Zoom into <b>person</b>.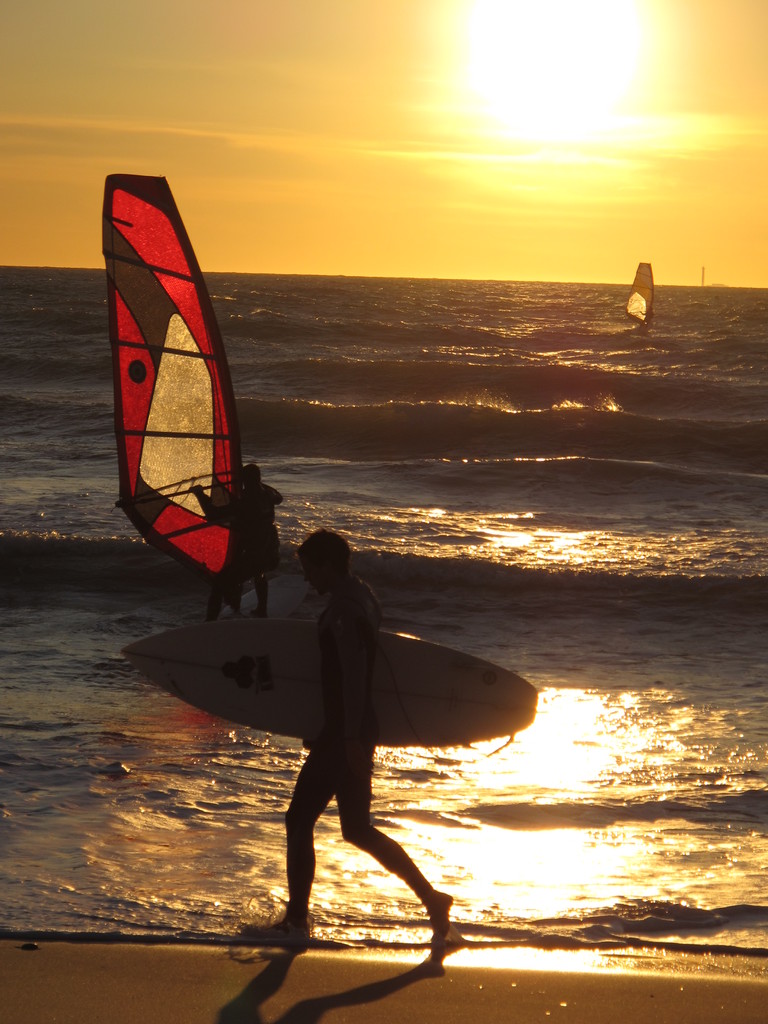
Zoom target: {"x1": 243, "y1": 528, "x2": 460, "y2": 957}.
